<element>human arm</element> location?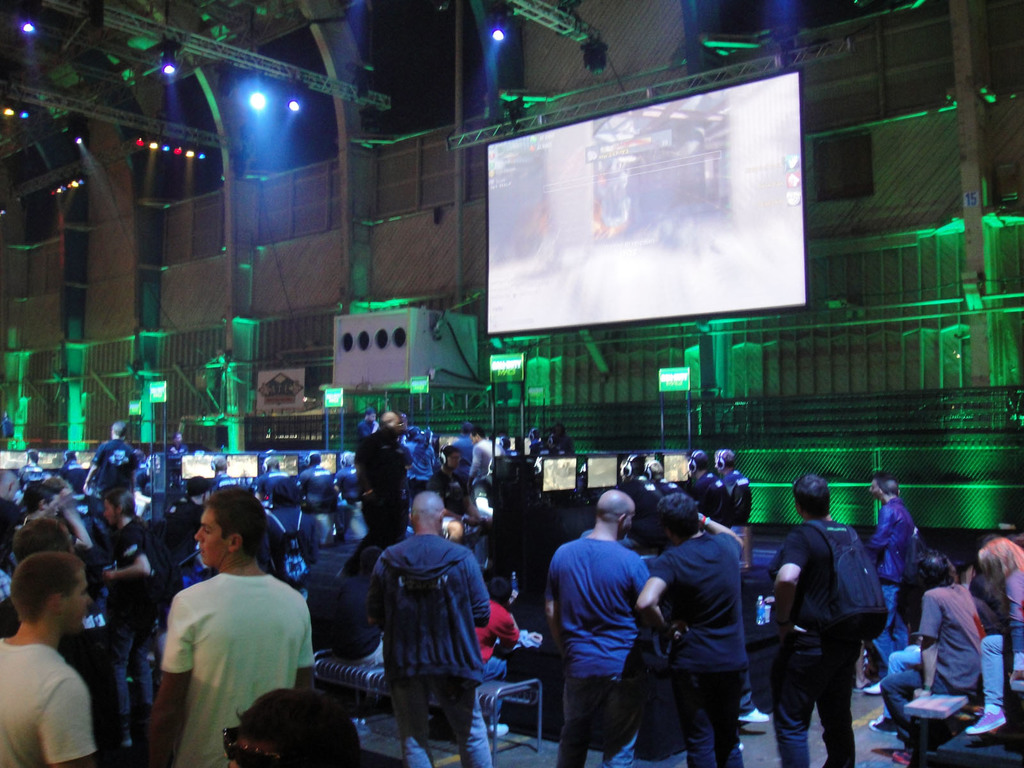
region(60, 490, 95, 558)
